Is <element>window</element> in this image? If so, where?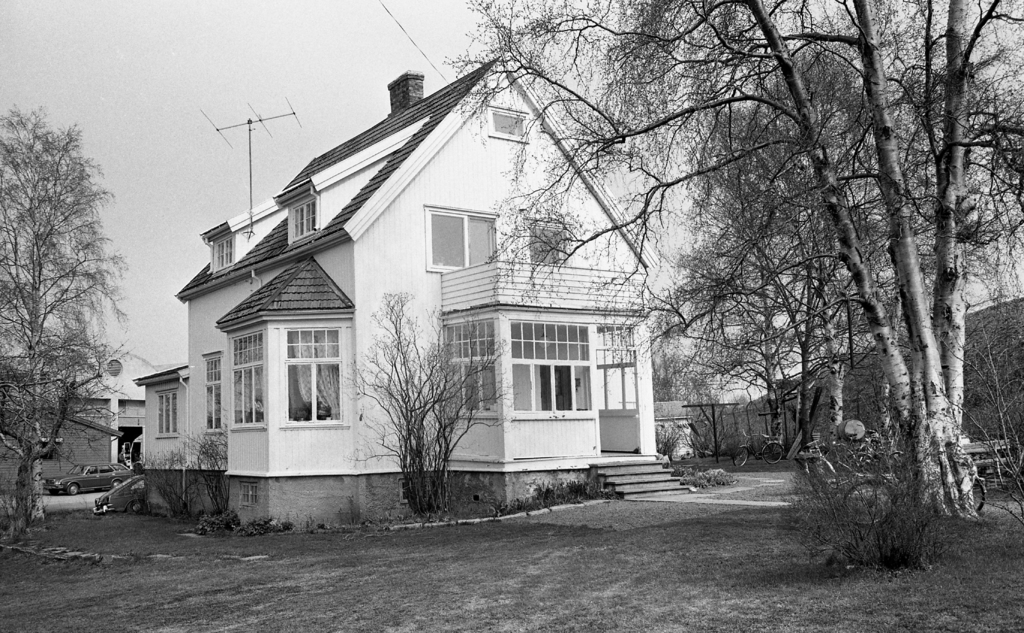
Yes, at rect(211, 234, 235, 273).
